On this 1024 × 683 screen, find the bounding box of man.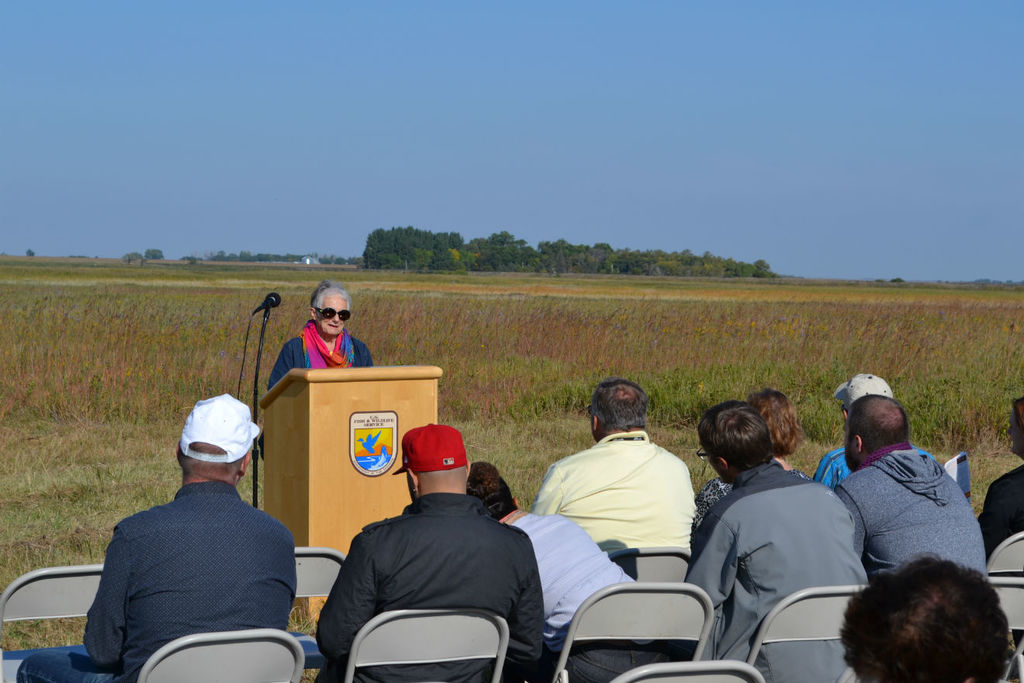
Bounding box: <region>527, 372, 690, 559</region>.
